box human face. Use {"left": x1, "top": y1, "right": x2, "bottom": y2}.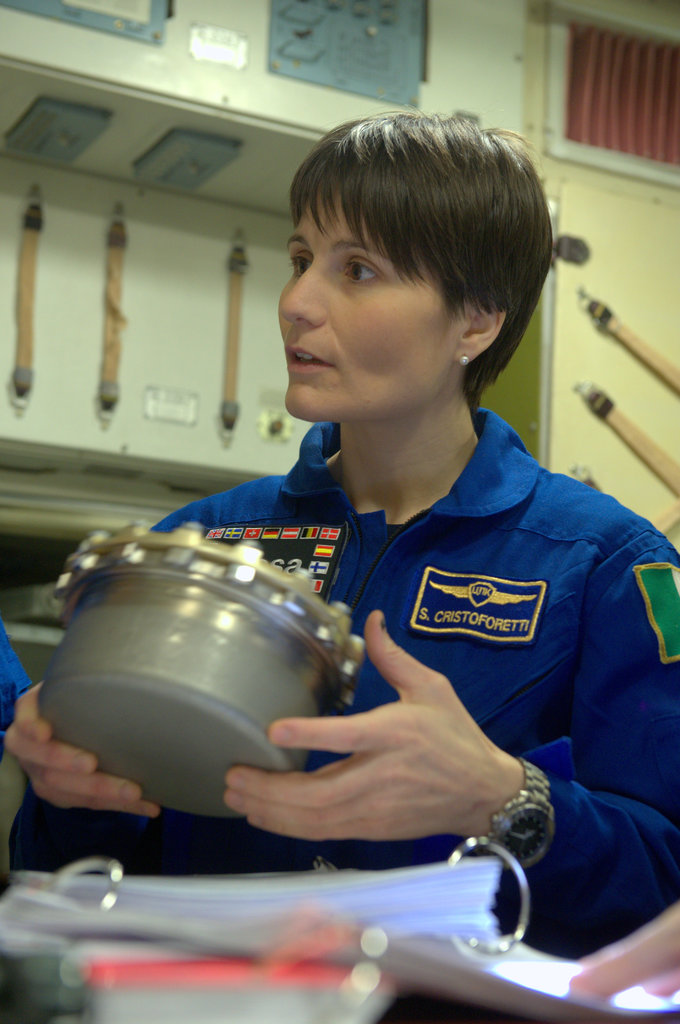
{"left": 277, "top": 202, "right": 469, "bottom": 413}.
